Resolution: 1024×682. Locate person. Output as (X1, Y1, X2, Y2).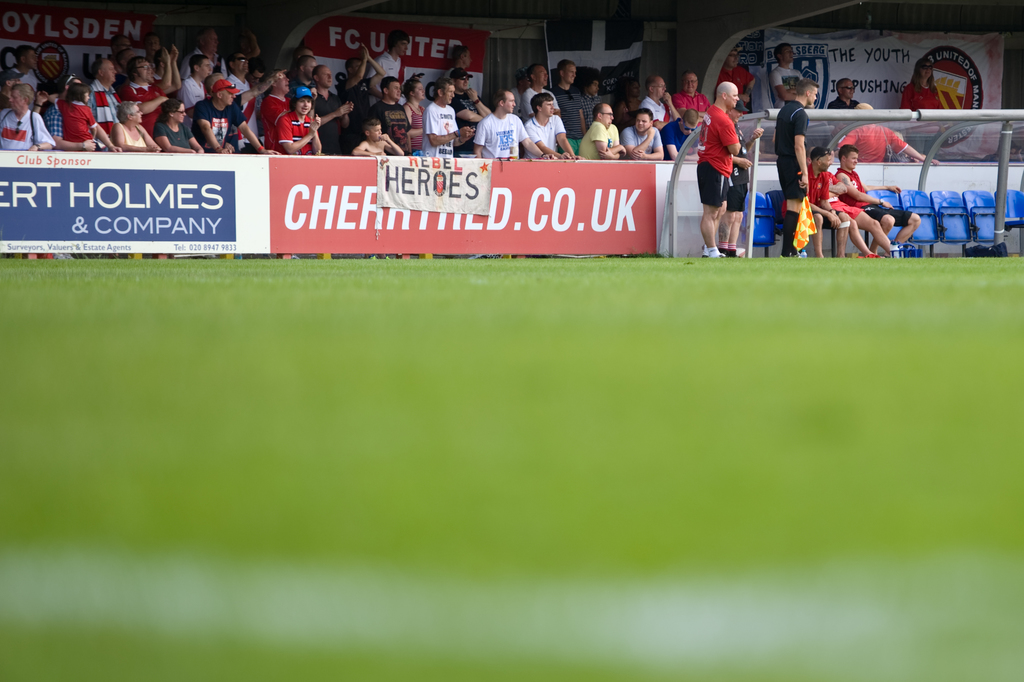
(1, 43, 40, 82).
